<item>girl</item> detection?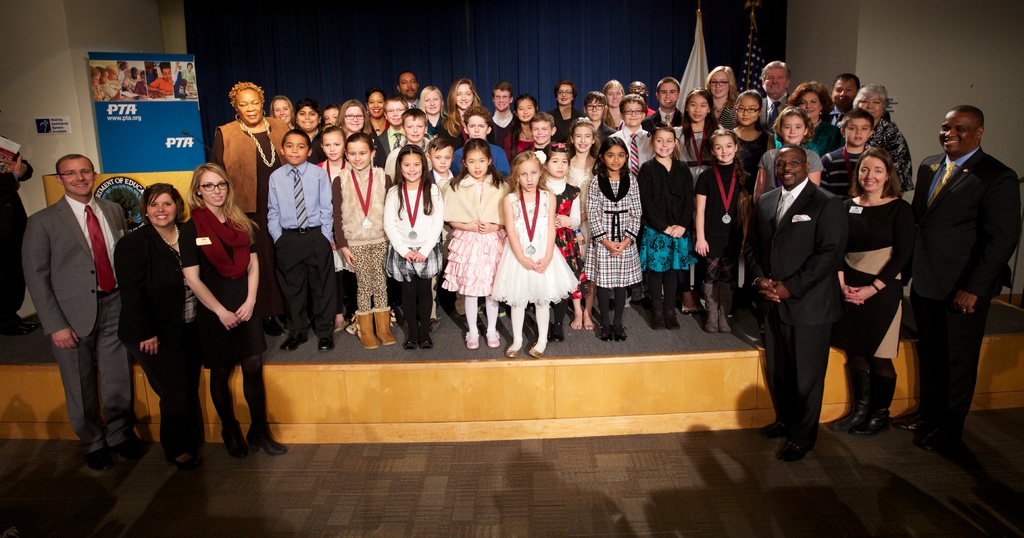
select_region(444, 138, 511, 353)
